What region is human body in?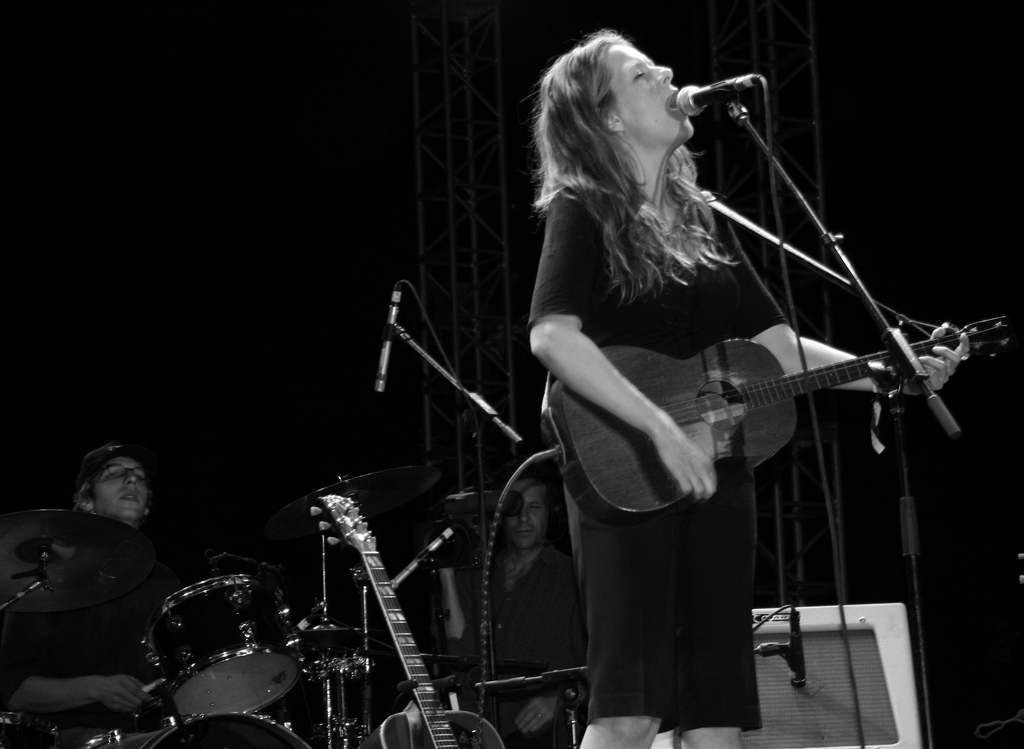
left=553, top=82, right=932, bottom=712.
